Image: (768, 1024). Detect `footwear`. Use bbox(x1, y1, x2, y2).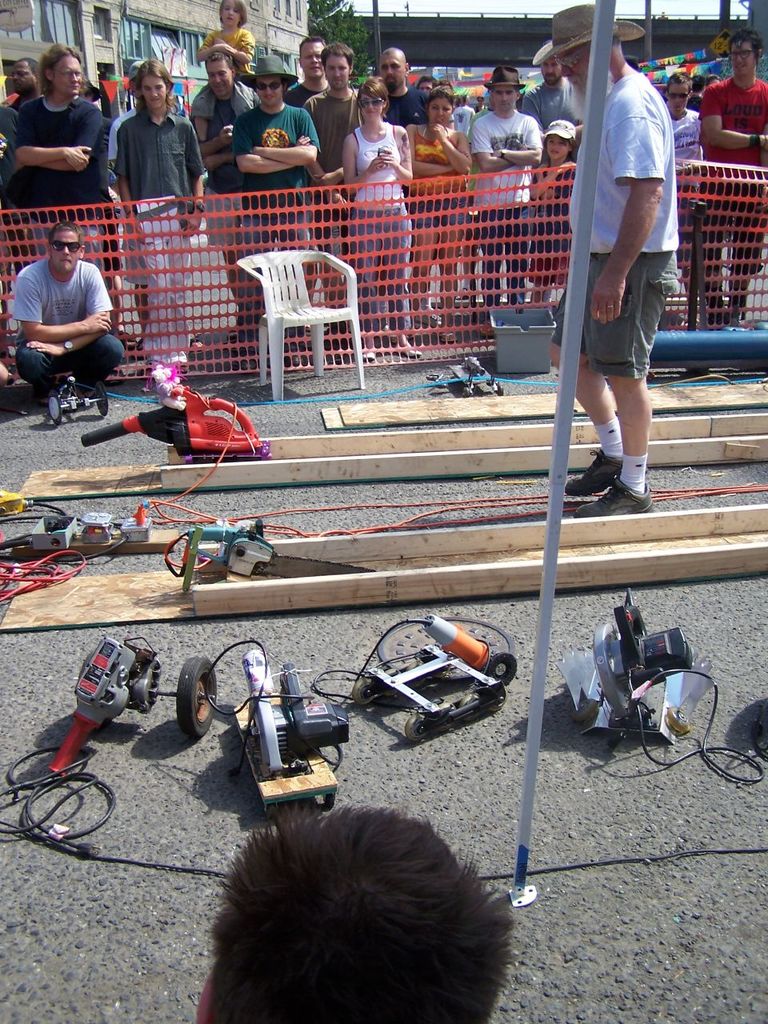
bbox(573, 478, 663, 521).
